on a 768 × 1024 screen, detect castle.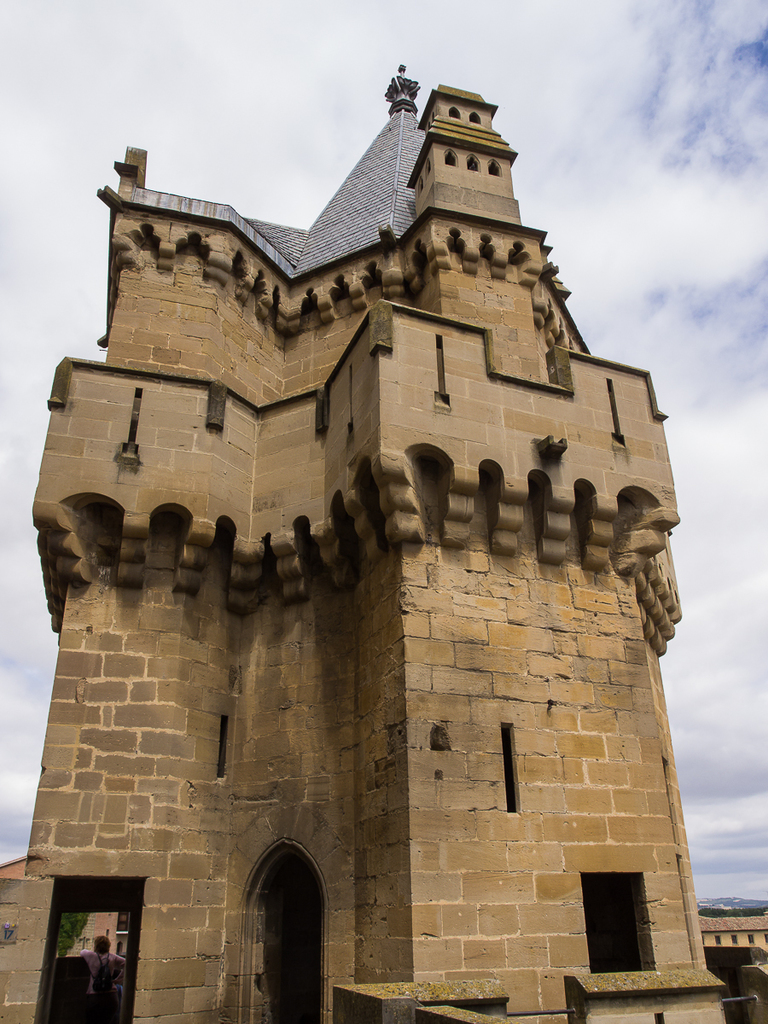
0 45 756 1023.
